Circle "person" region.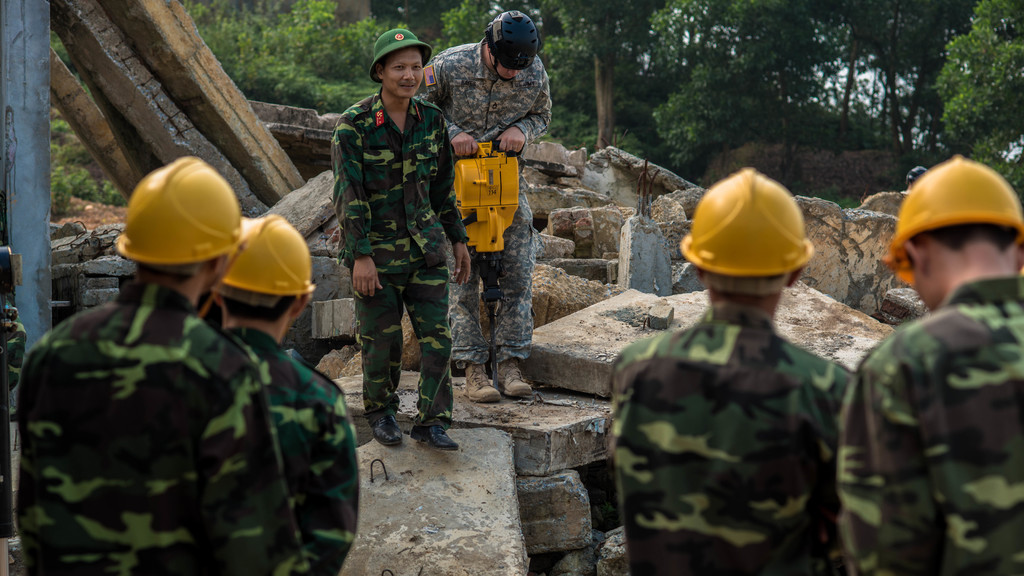
Region: box=[332, 25, 472, 450].
